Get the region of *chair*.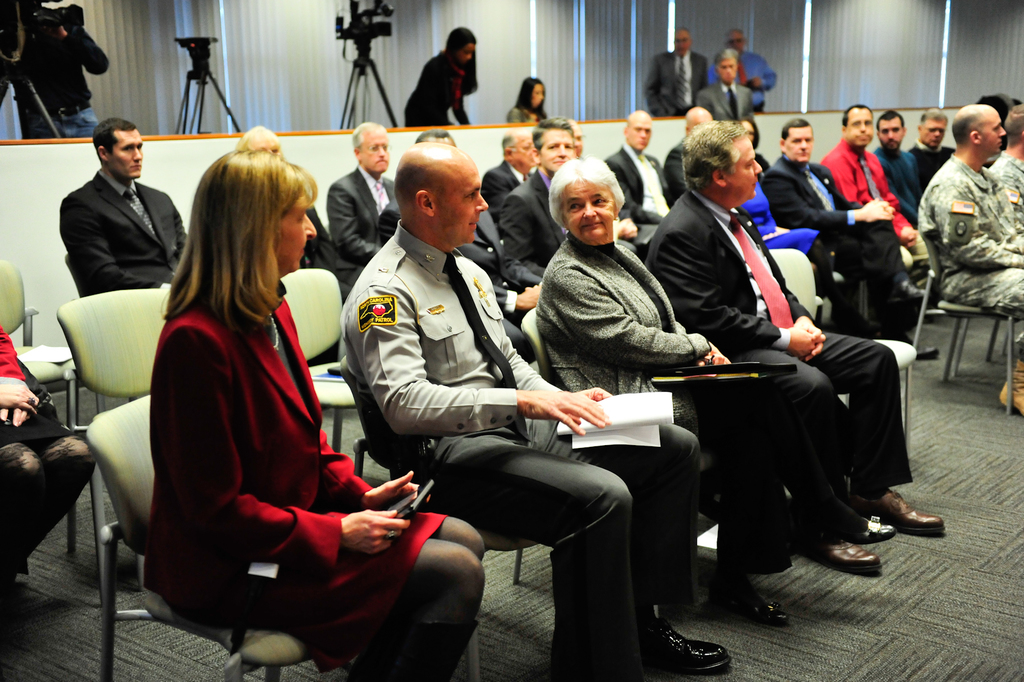
detection(276, 267, 376, 467).
